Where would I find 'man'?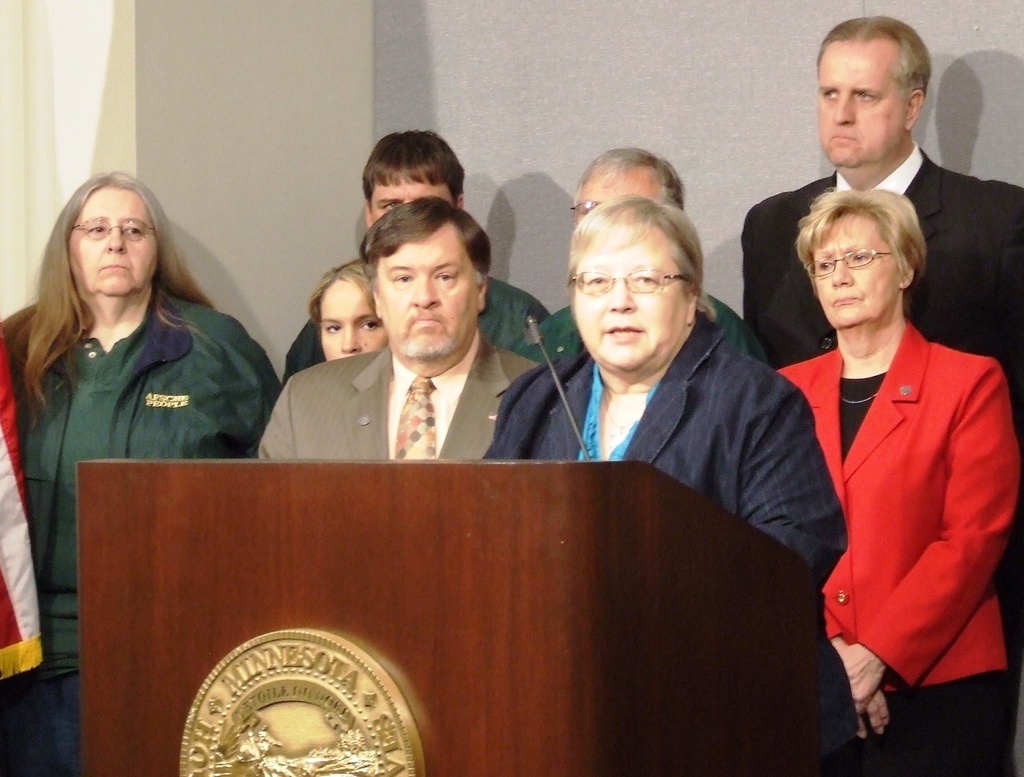
At box=[277, 126, 552, 384].
